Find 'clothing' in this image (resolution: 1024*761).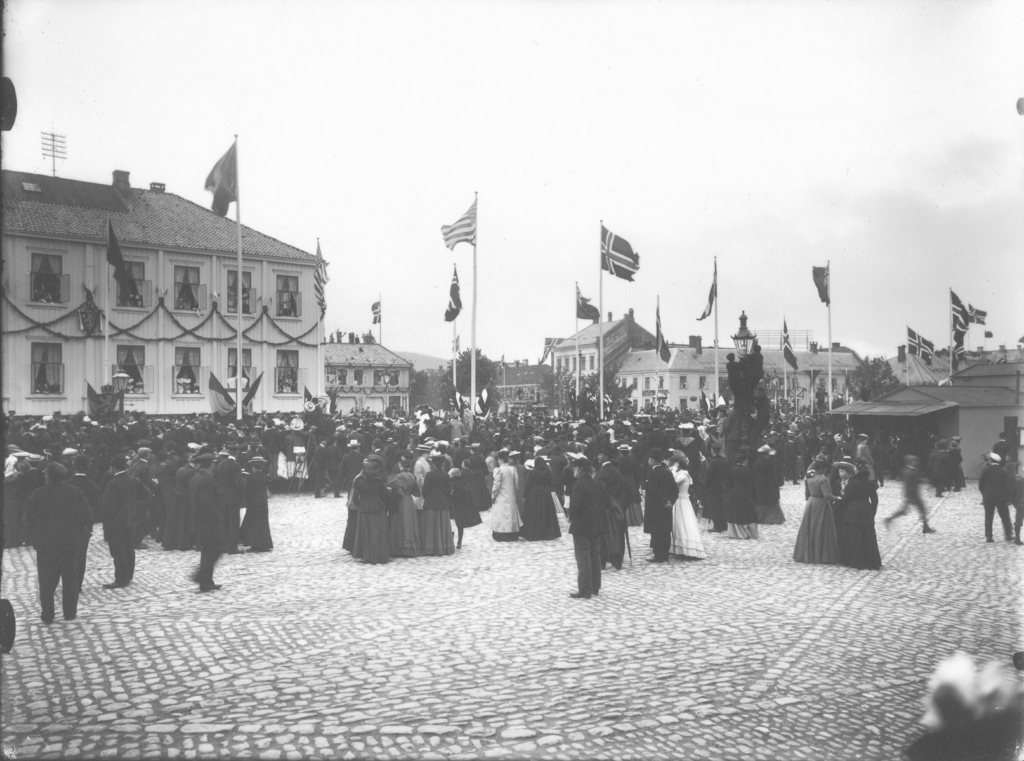
<box>152,458,164,536</box>.
